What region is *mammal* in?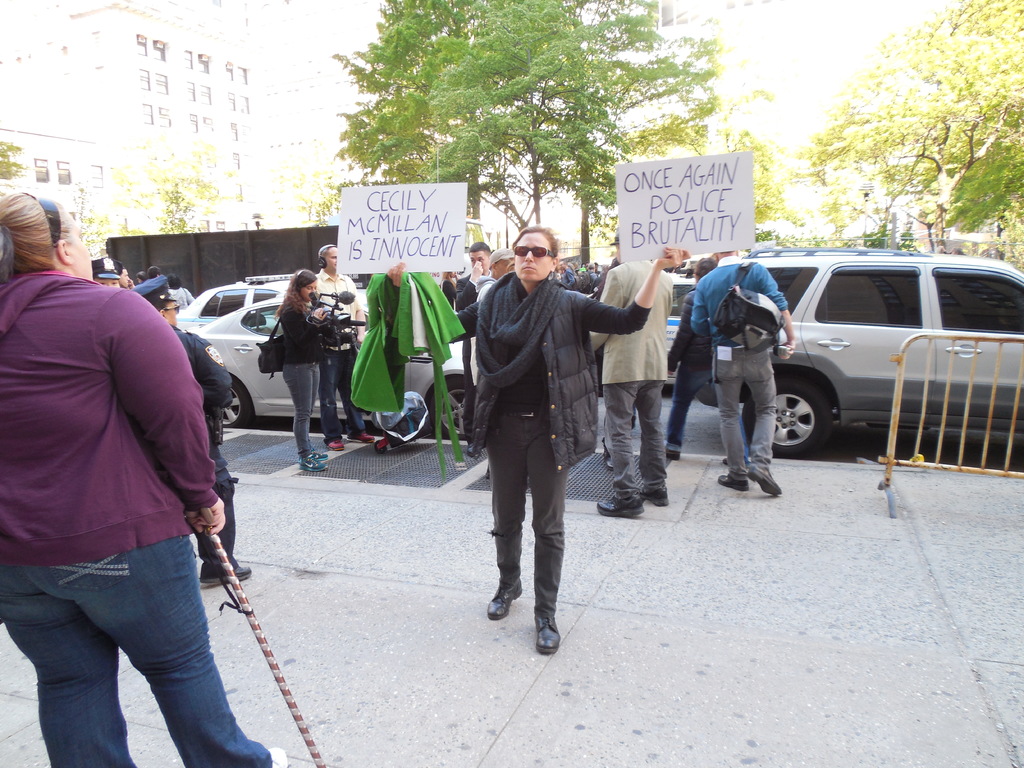
(91,257,128,291).
